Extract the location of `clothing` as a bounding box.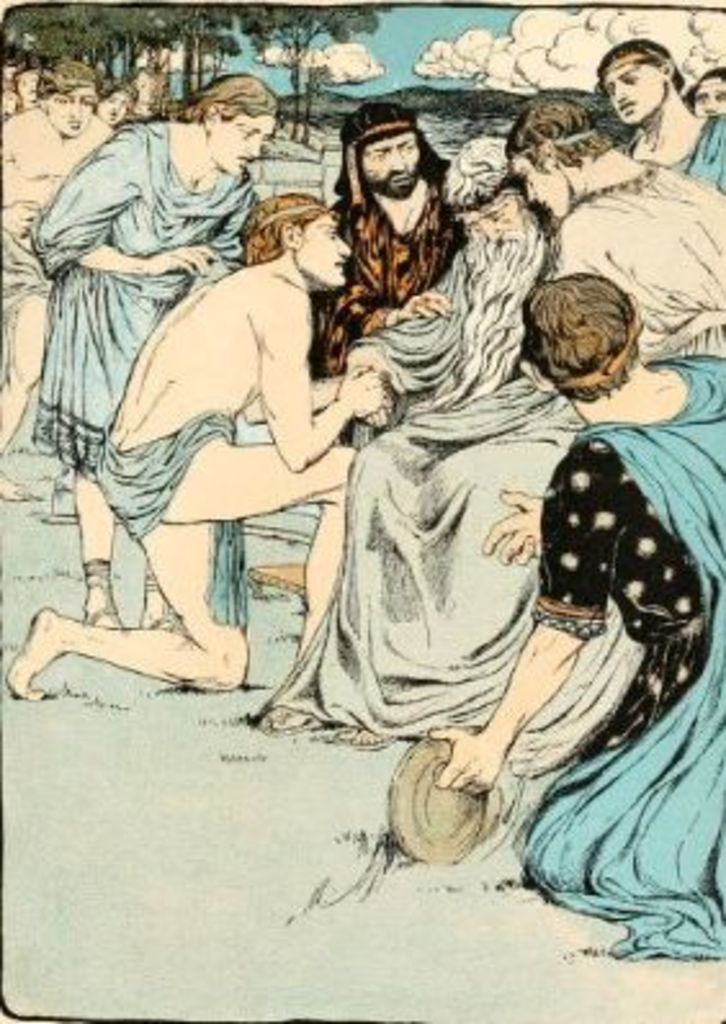
box=[353, 203, 590, 736].
